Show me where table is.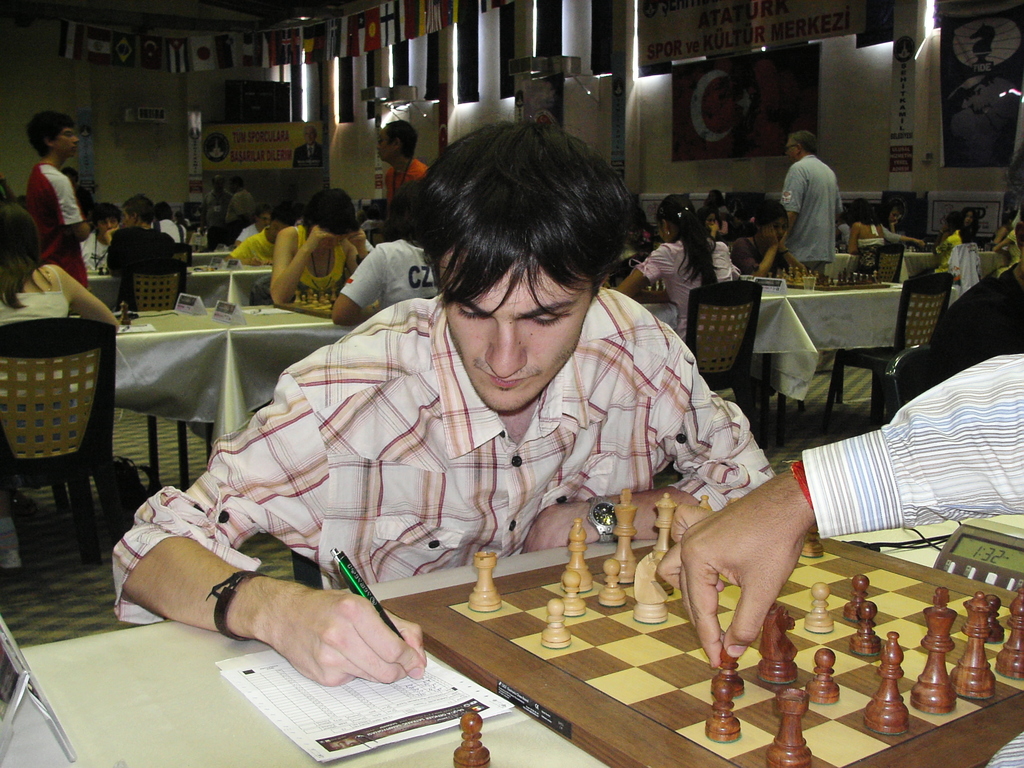
table is at box=[10, 523, 1023, 767].
